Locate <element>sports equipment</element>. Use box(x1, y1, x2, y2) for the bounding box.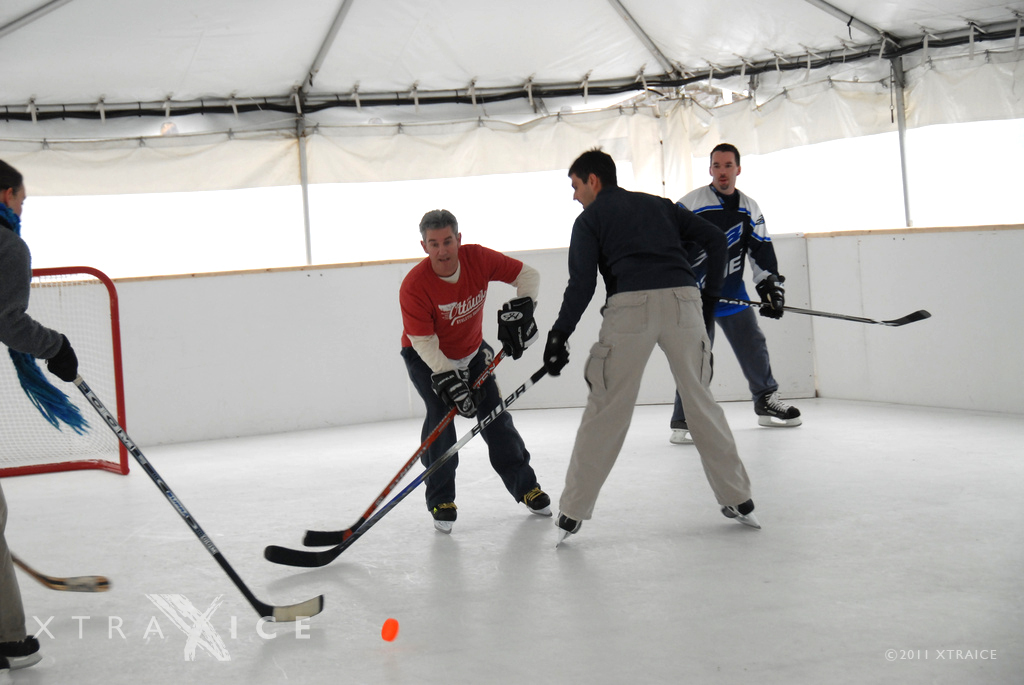
box(718, 293, 930, 330).
